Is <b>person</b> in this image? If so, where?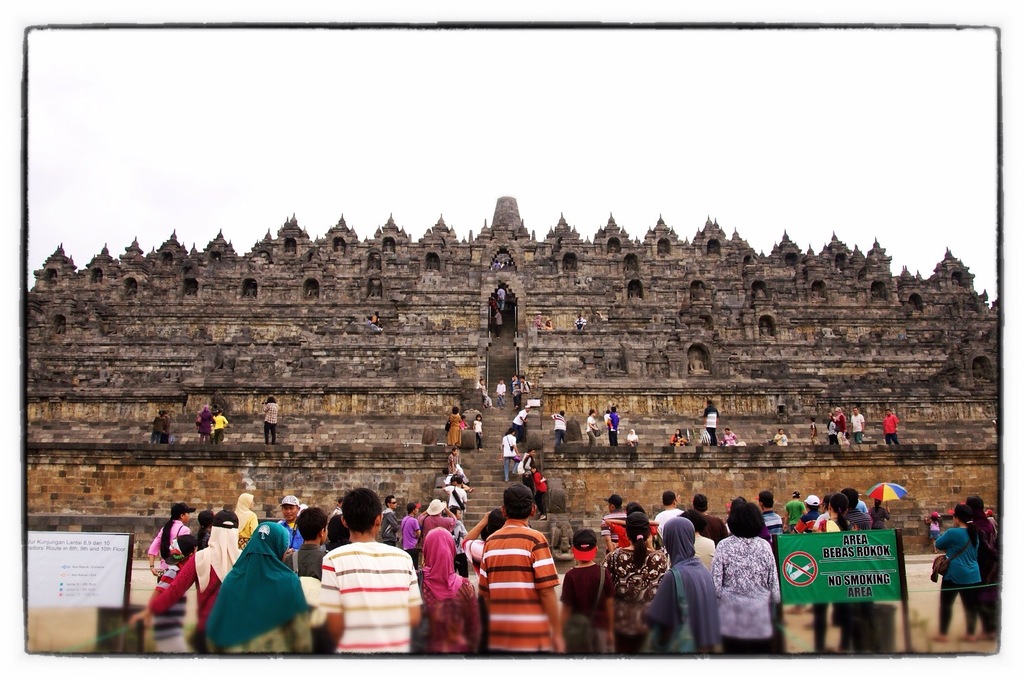
Yes, at bbox=[824, 411, 837, 441].
